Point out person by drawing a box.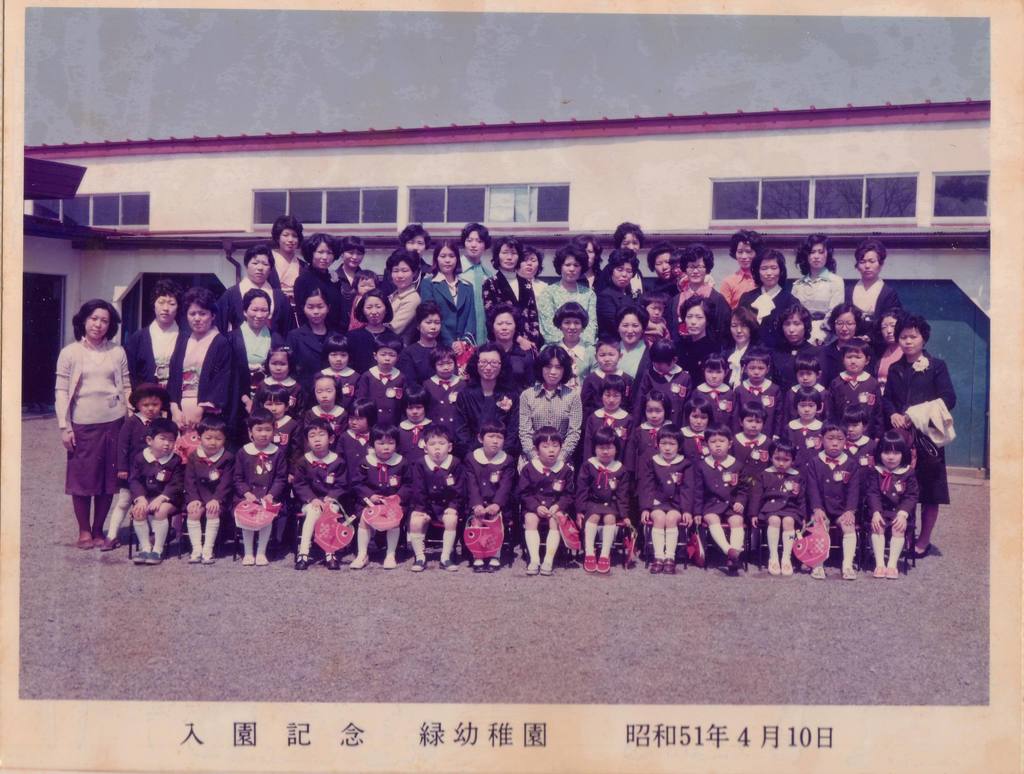
278 275 339 379.
